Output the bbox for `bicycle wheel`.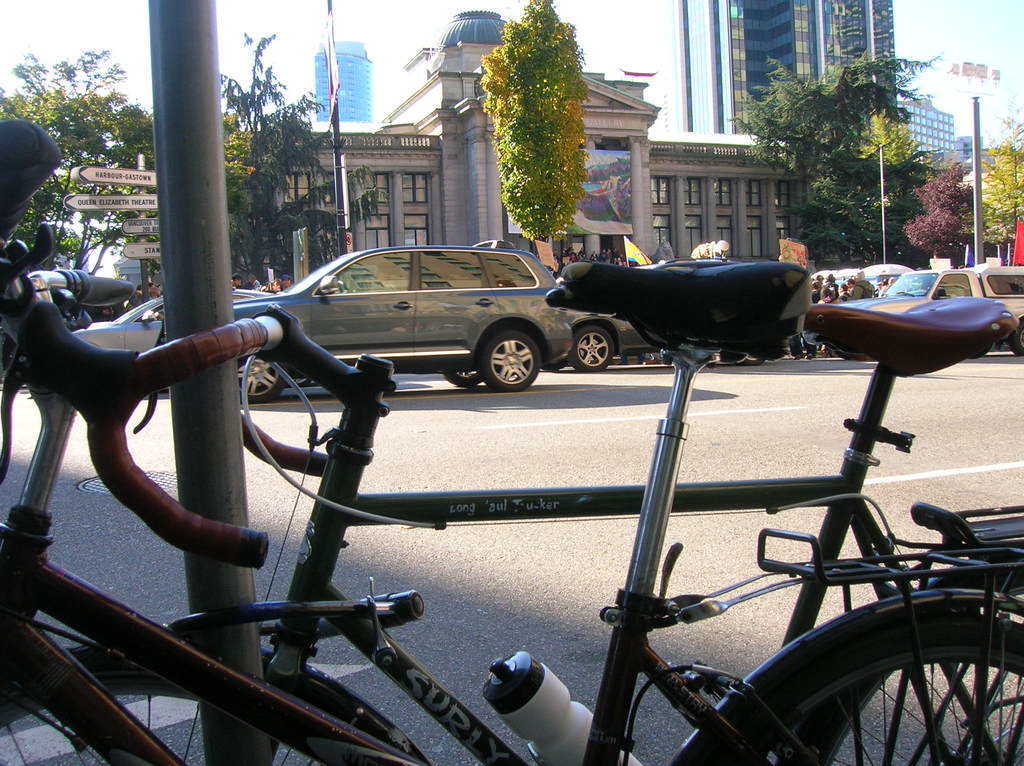
detection(0, 623, 412, 765).
